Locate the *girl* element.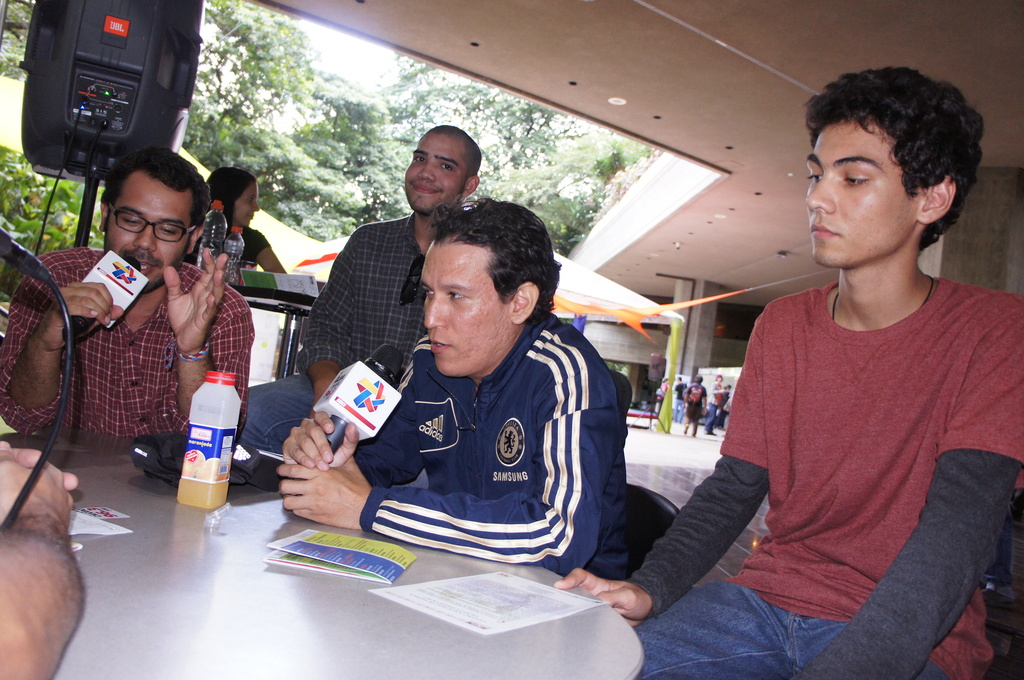
Element bbox: 185 165 284 271.
